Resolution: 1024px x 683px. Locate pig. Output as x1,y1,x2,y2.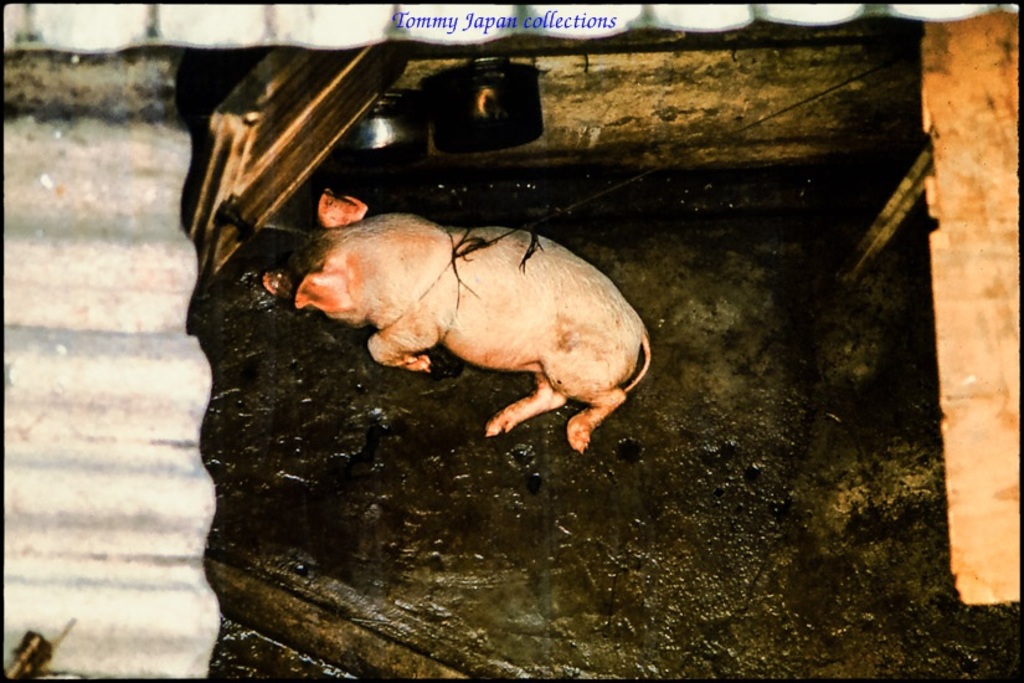
263,188,652,453.
